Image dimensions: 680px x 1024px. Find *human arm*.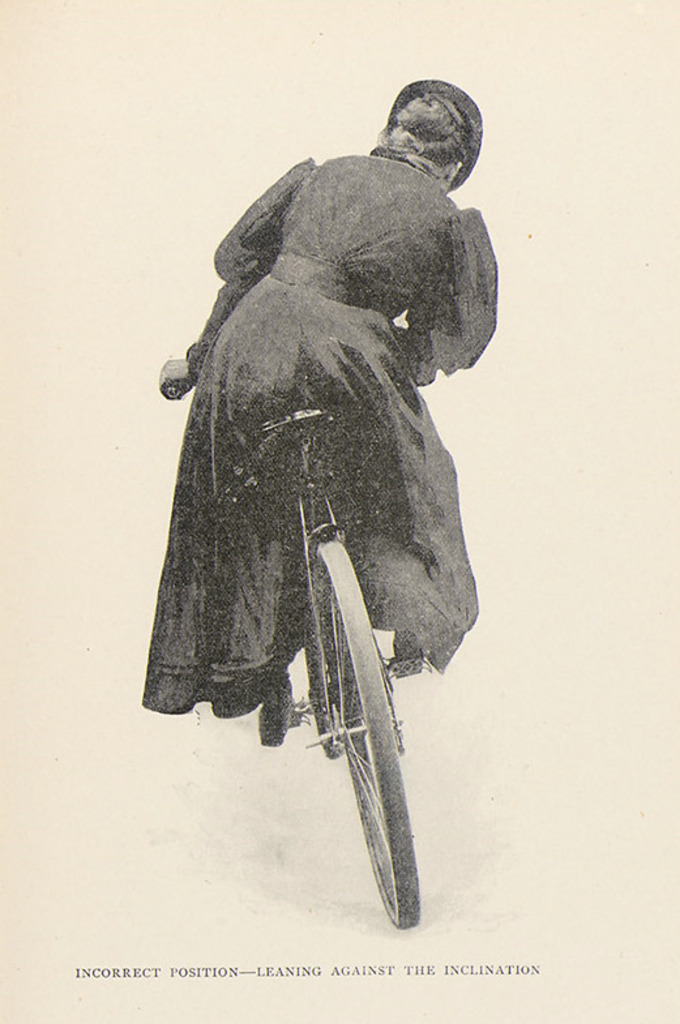
bbox=(398, 201, 499, 391).
